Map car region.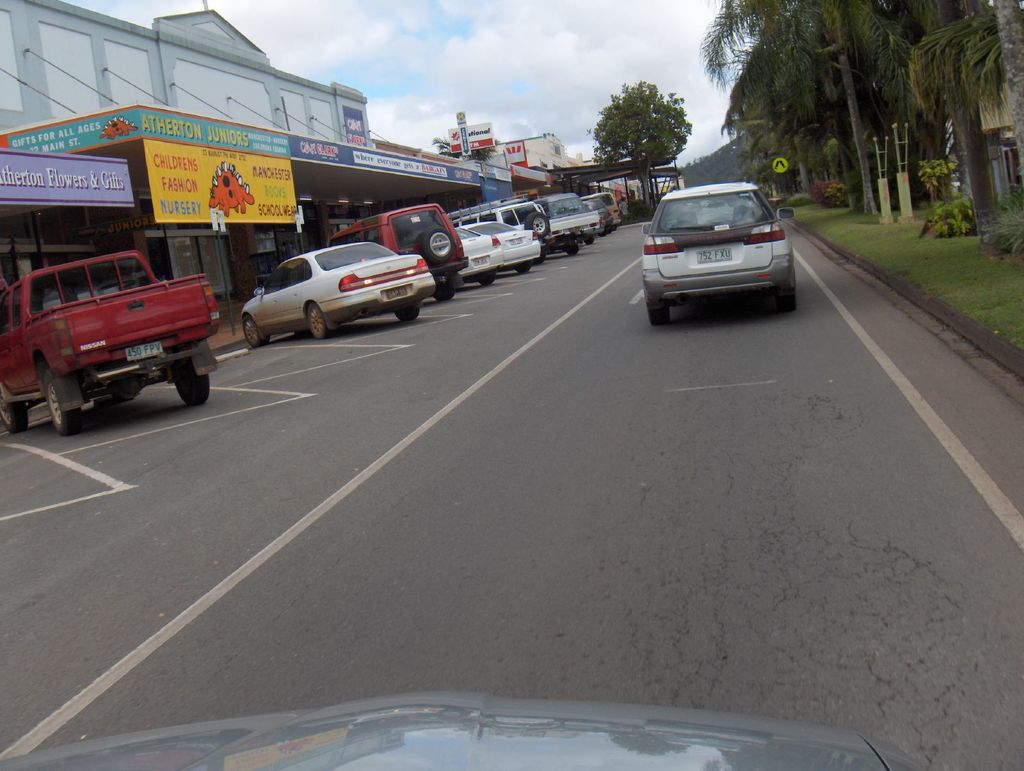
Mapped to pyautogui.locateOnScreen(0, 688, 933, 770).
